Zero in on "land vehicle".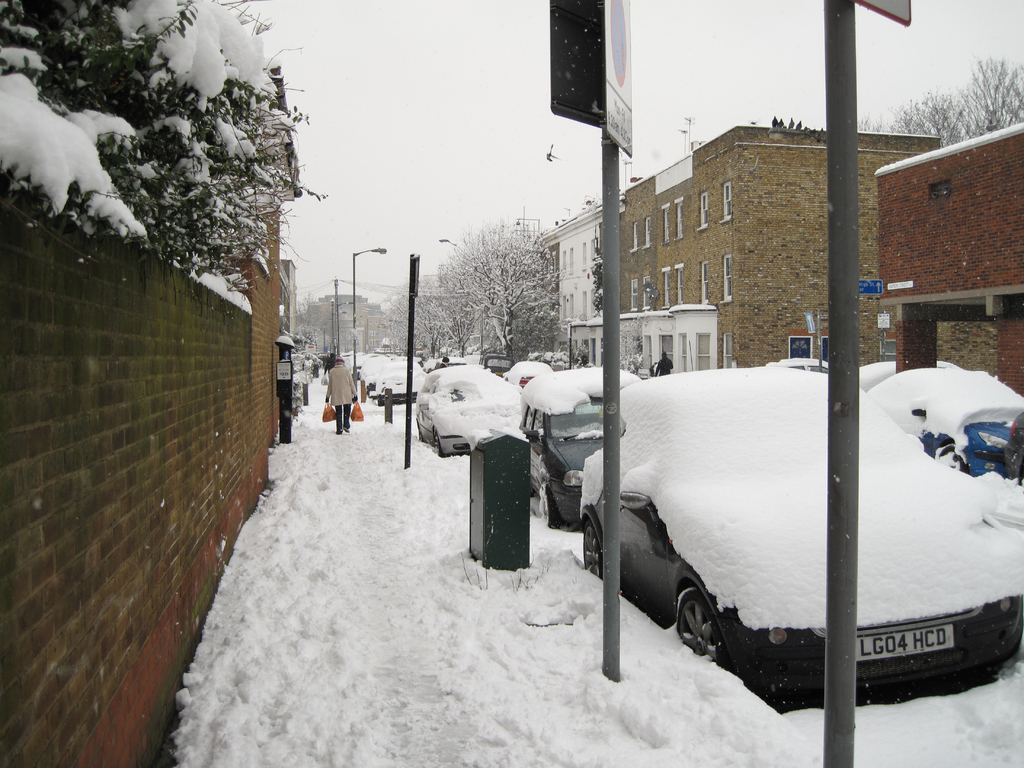
Zeroed in: detection(868, 372, 1017, 484).
